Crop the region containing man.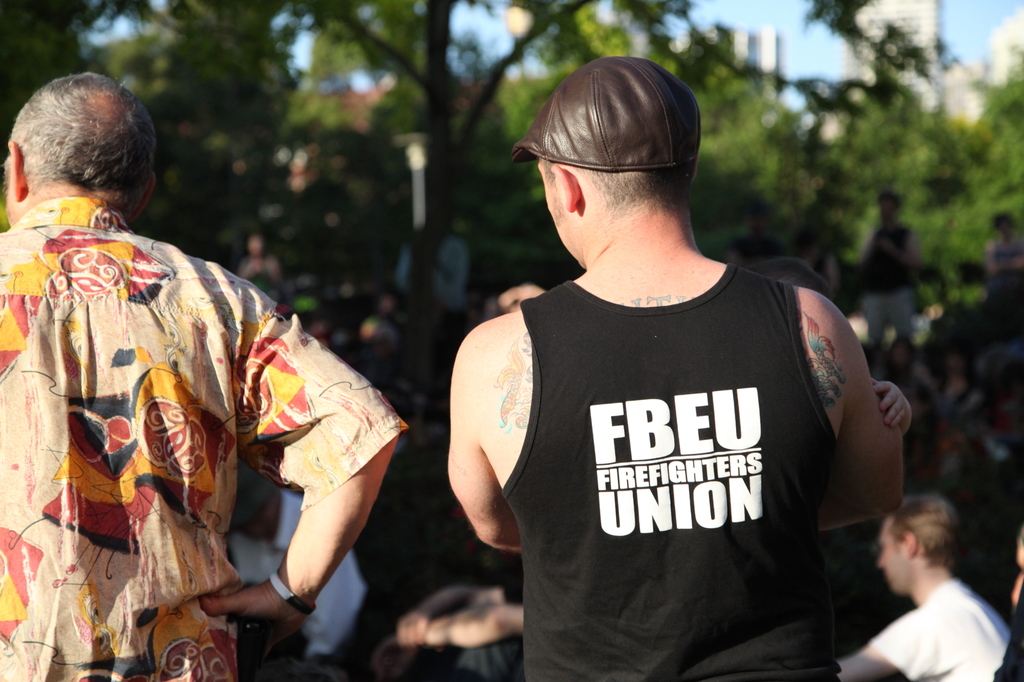
Crop region: detection(0, 69, 413, 681).
